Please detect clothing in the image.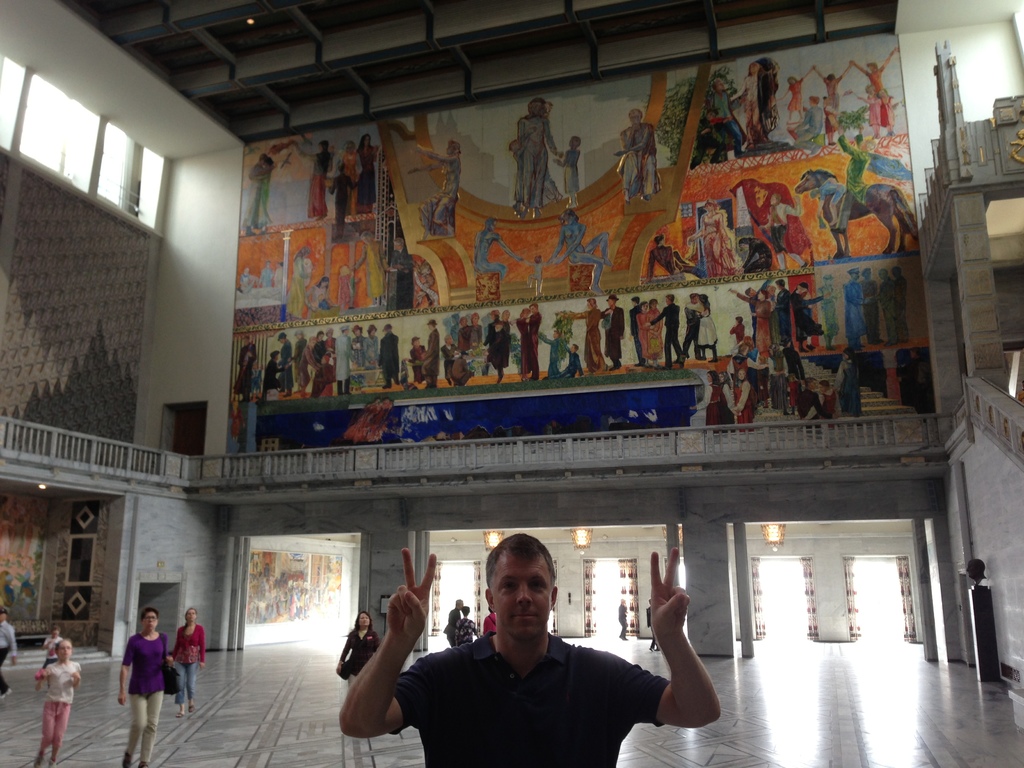
BBox(697, 212, 744, 276).
